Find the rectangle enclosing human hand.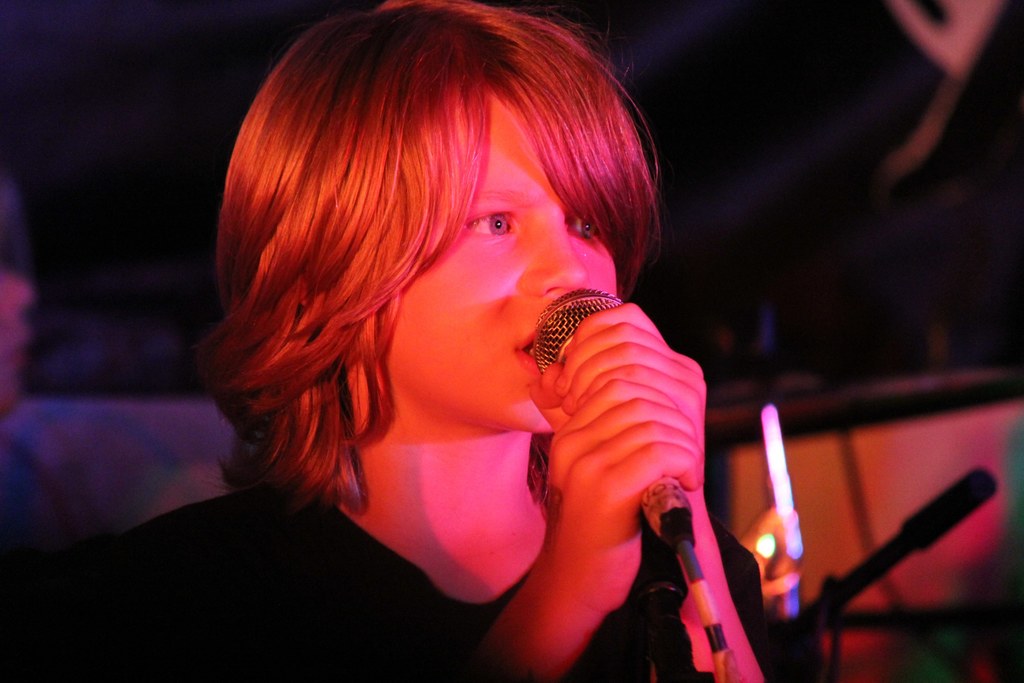
[538,377,696,613].
